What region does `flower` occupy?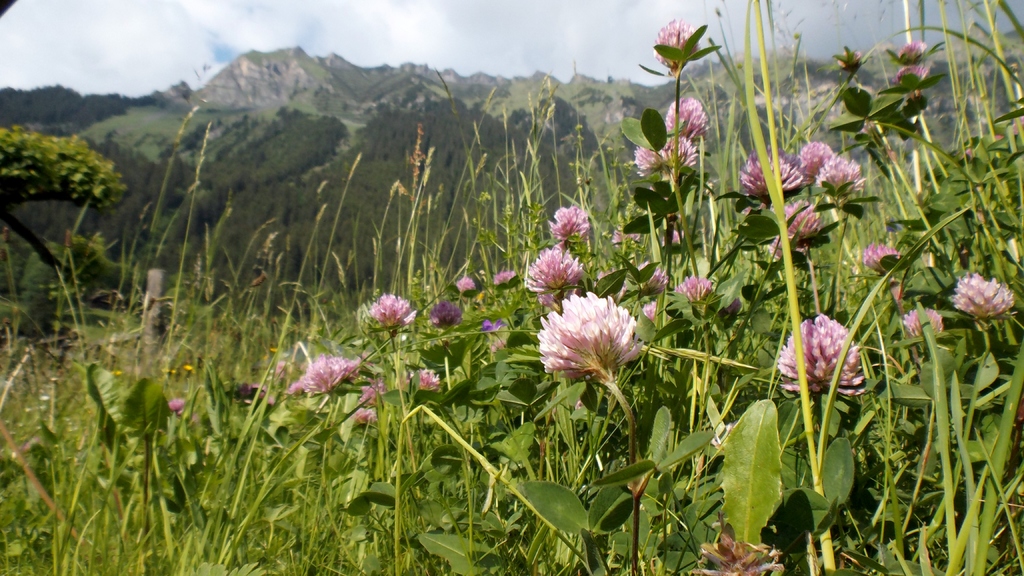
left=426, top=298, right=461, bottom=330.
